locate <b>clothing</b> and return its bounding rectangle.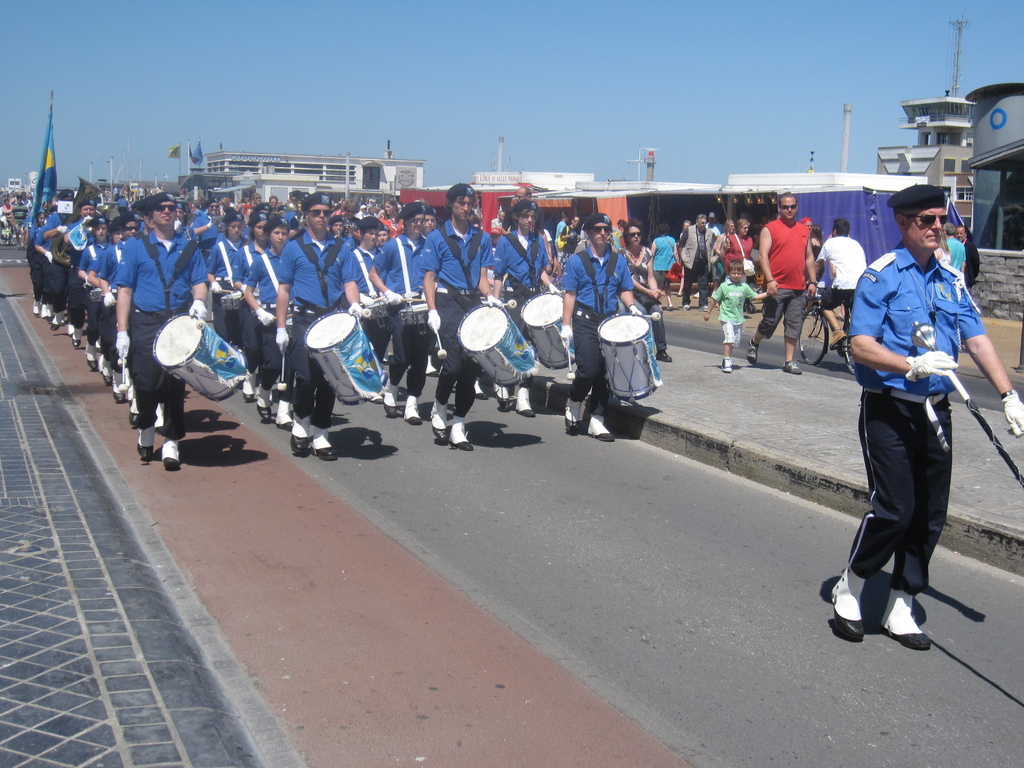
rect(945, 235, 966, 269).
